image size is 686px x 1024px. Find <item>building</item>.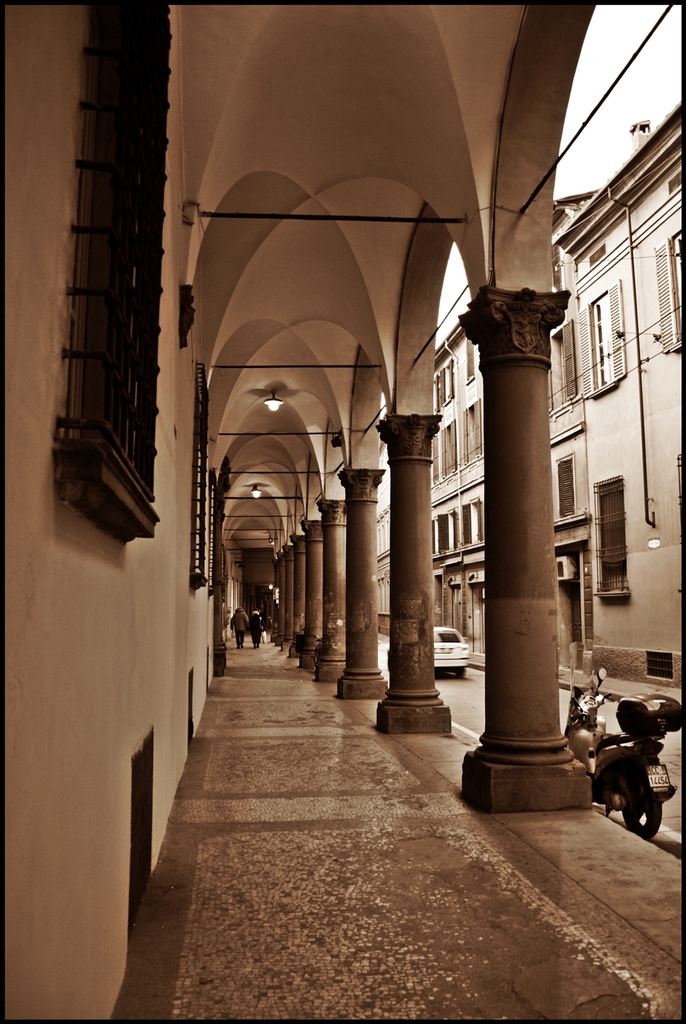
(x1=9, y1=0, x2=683, y2=1021).
